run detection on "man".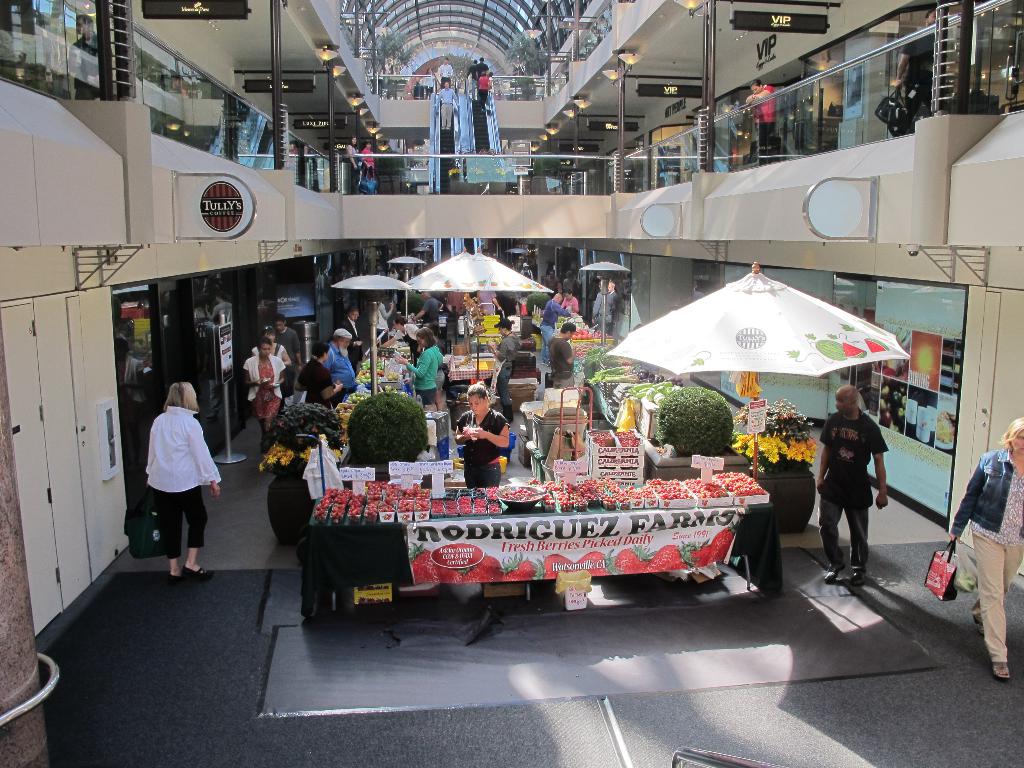
Result: crop(811, 387, 897, 593).
